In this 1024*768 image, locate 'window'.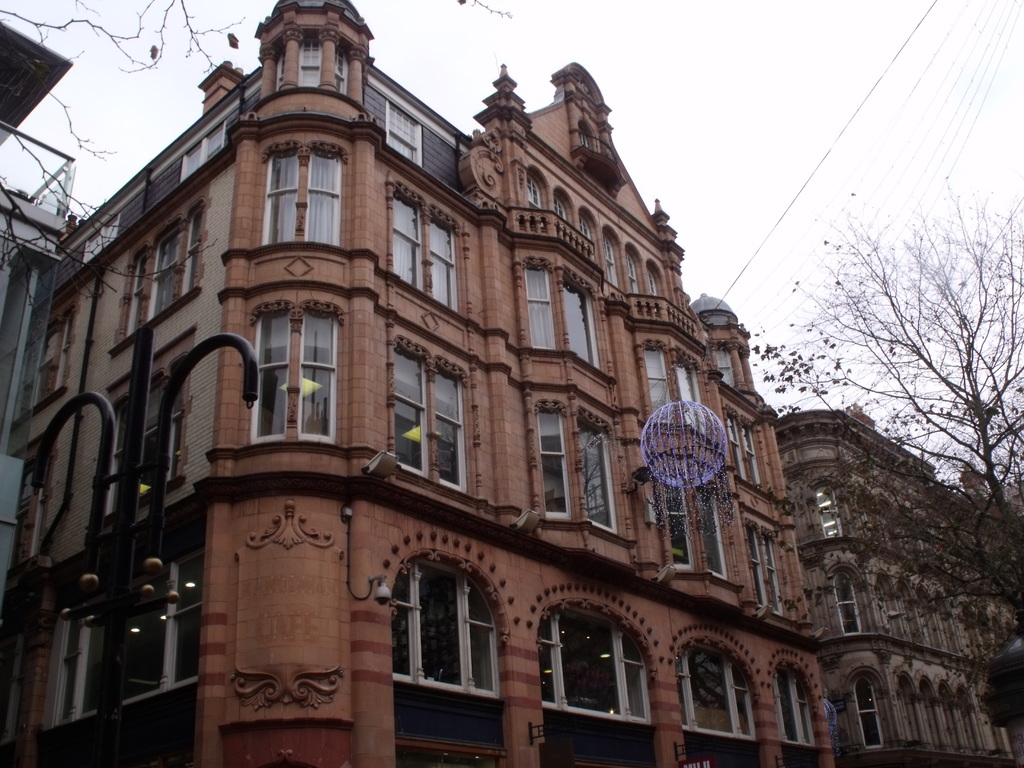
Bounding box: Rect(583, 220, 593, 244).
